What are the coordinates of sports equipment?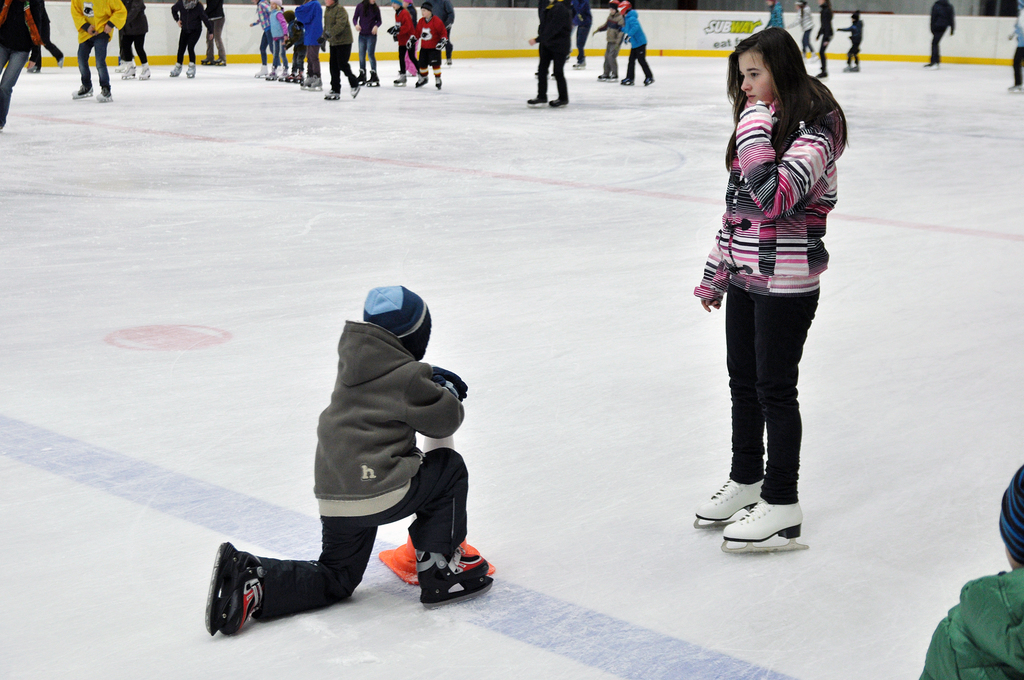
crop(815, 70, 829, 81).
